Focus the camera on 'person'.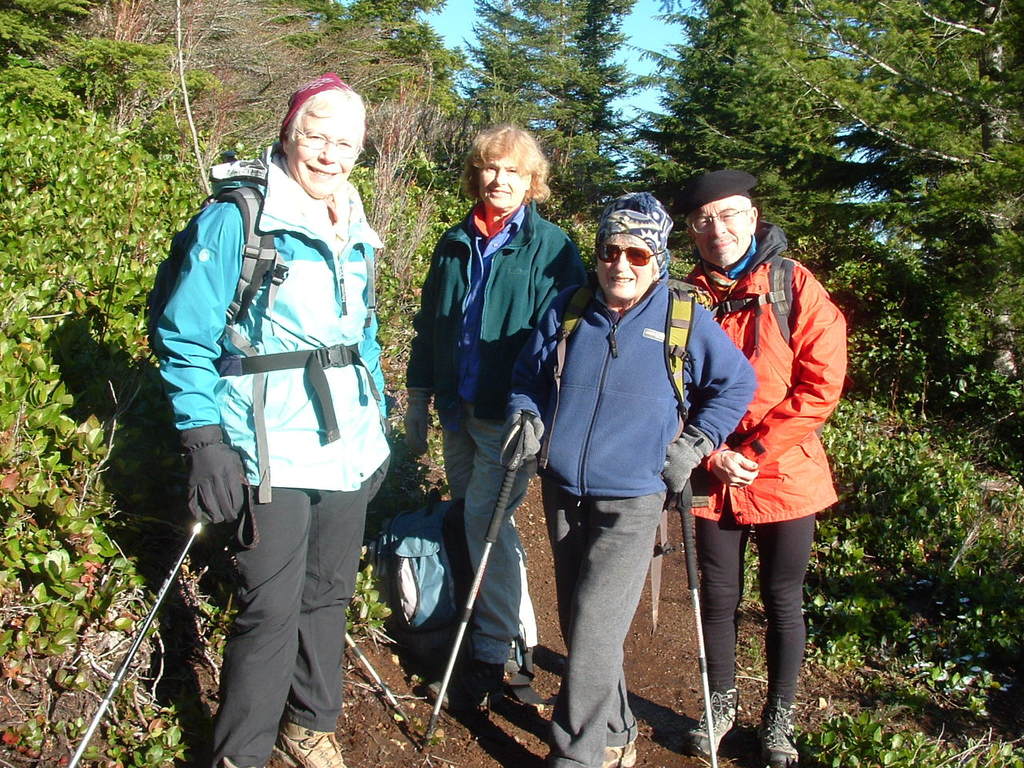
Focus region: box=[406, 118, 588, 708].
